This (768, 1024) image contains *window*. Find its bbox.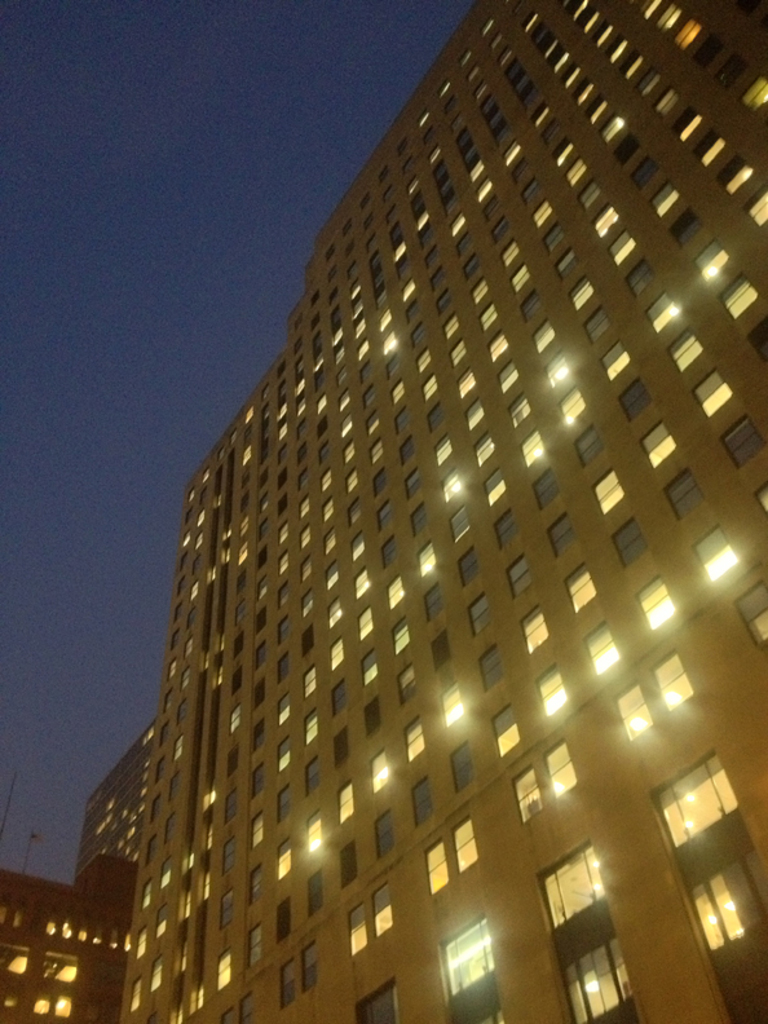
257:811:262:853.
